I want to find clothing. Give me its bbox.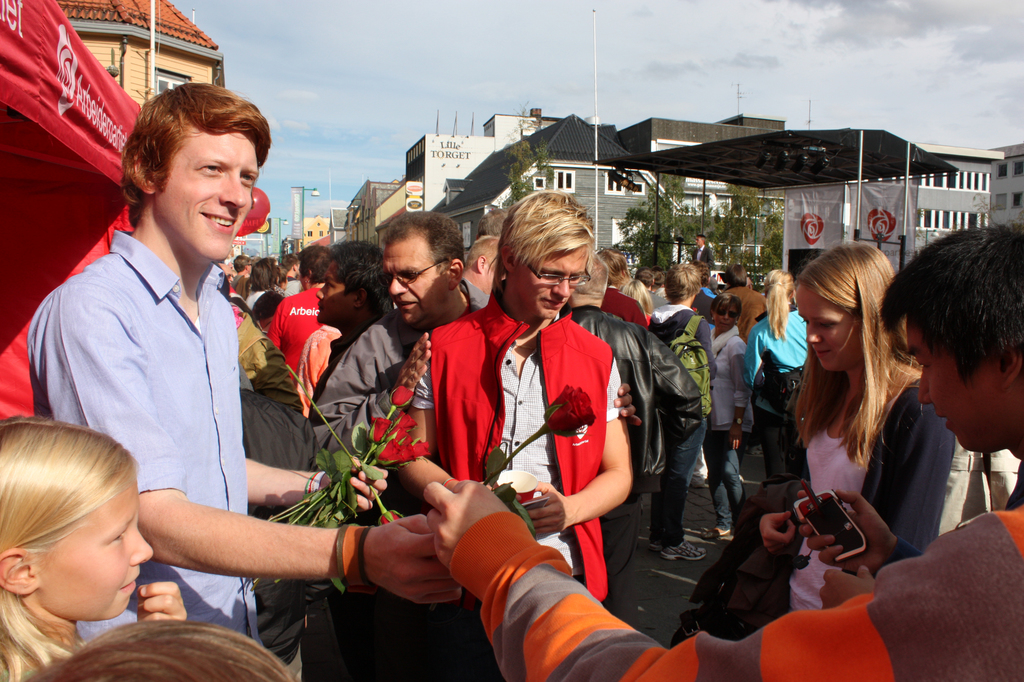
414:303:627:602.
